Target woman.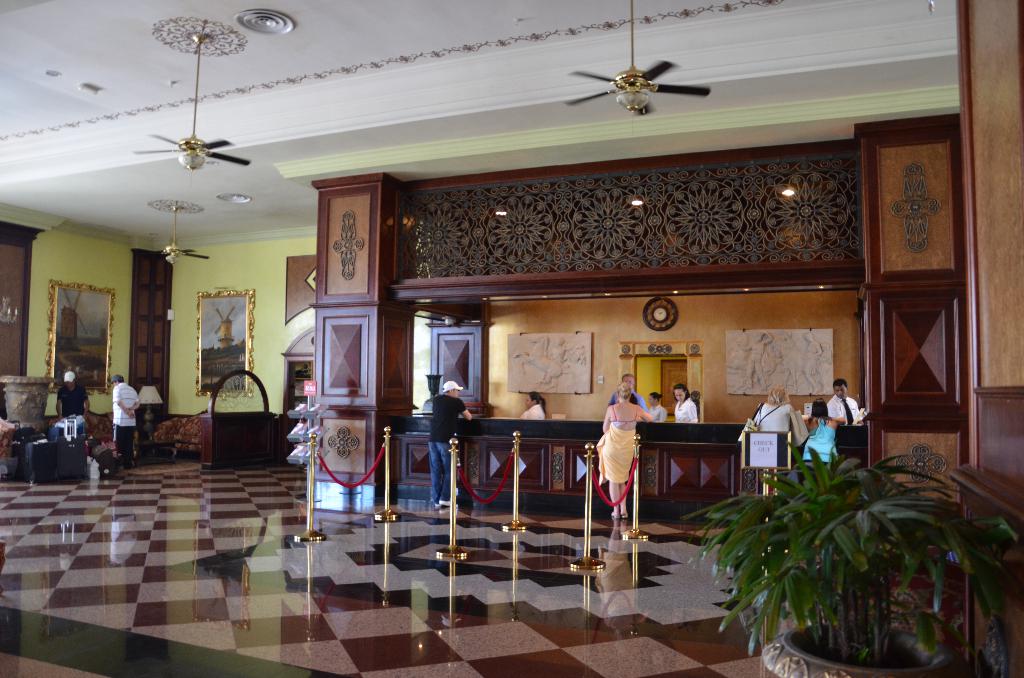
Target region: [left=674, top=385, right=701, bottom=424].
